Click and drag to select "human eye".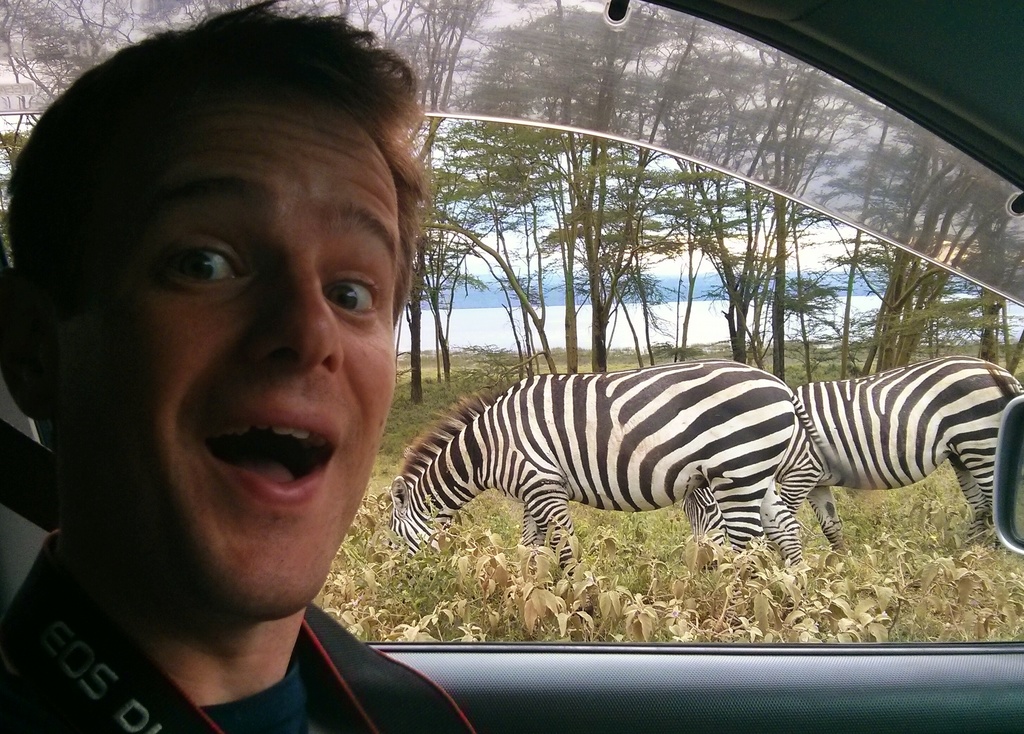
Selection: [156, 233, 255, 300].
